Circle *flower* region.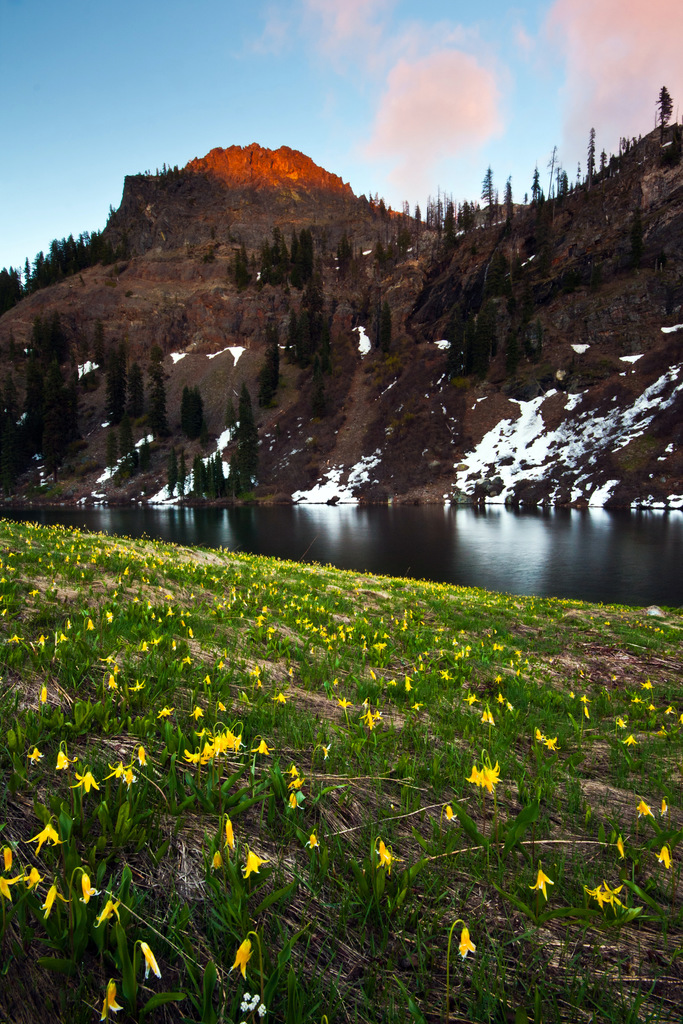
Region: rect(185, 654, 210, 682).
